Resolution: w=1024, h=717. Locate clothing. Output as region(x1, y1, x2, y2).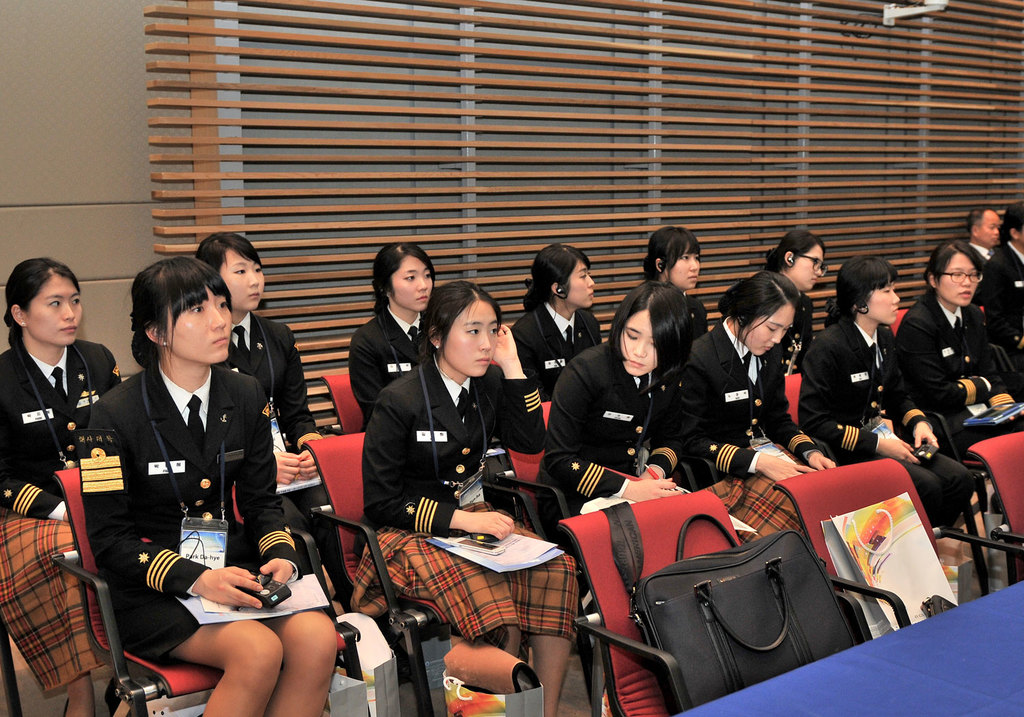
region(0, 337, 131, 697).
